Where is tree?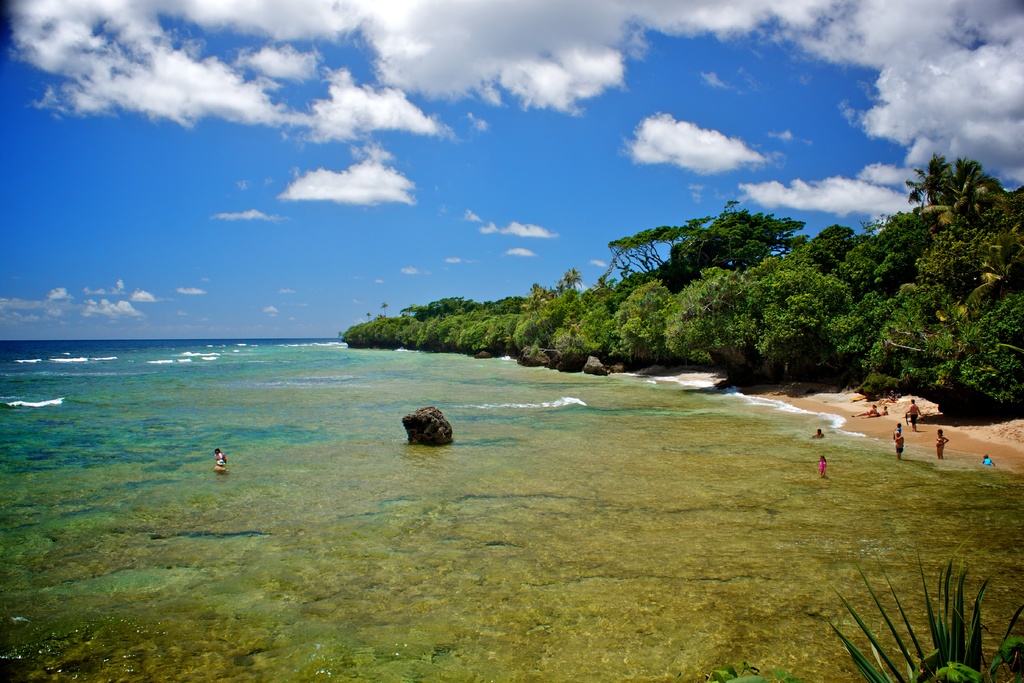
{"x1": 596, "y1": 199, "x2": 815, "y2": 294}.
